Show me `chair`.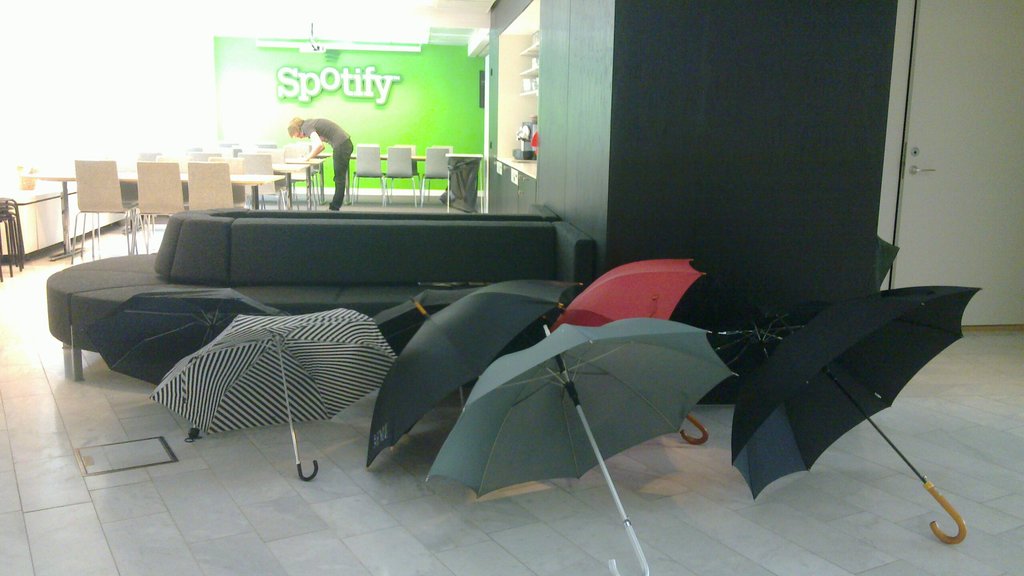
`chair` is here: x1=212 y1=142 x2=236 y2=168.
